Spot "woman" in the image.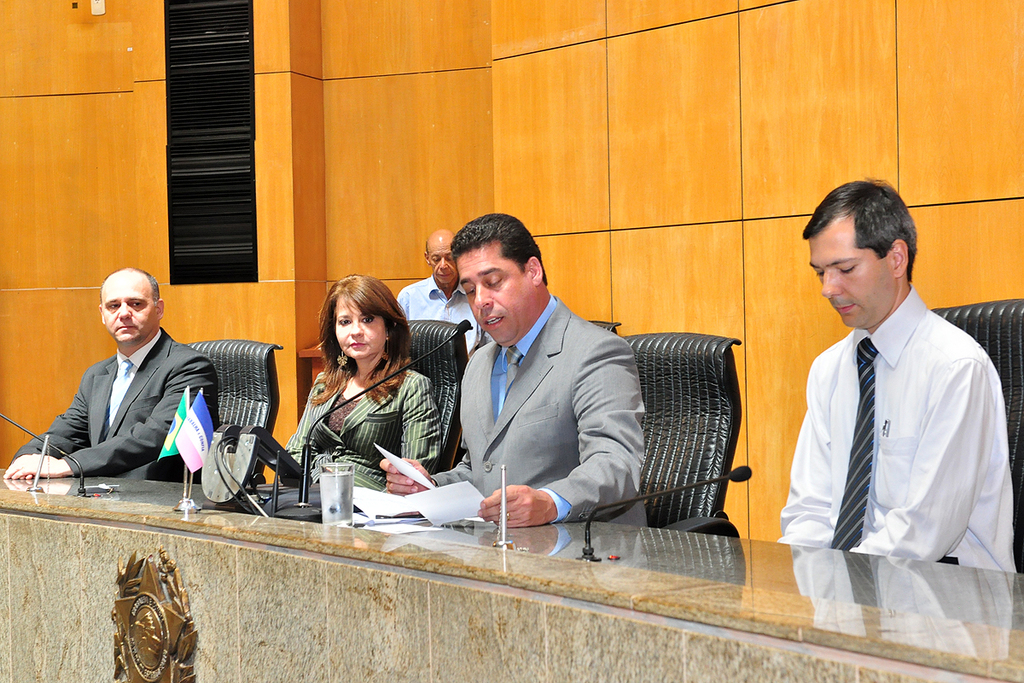
"woman" found at 282 276 444 515.
